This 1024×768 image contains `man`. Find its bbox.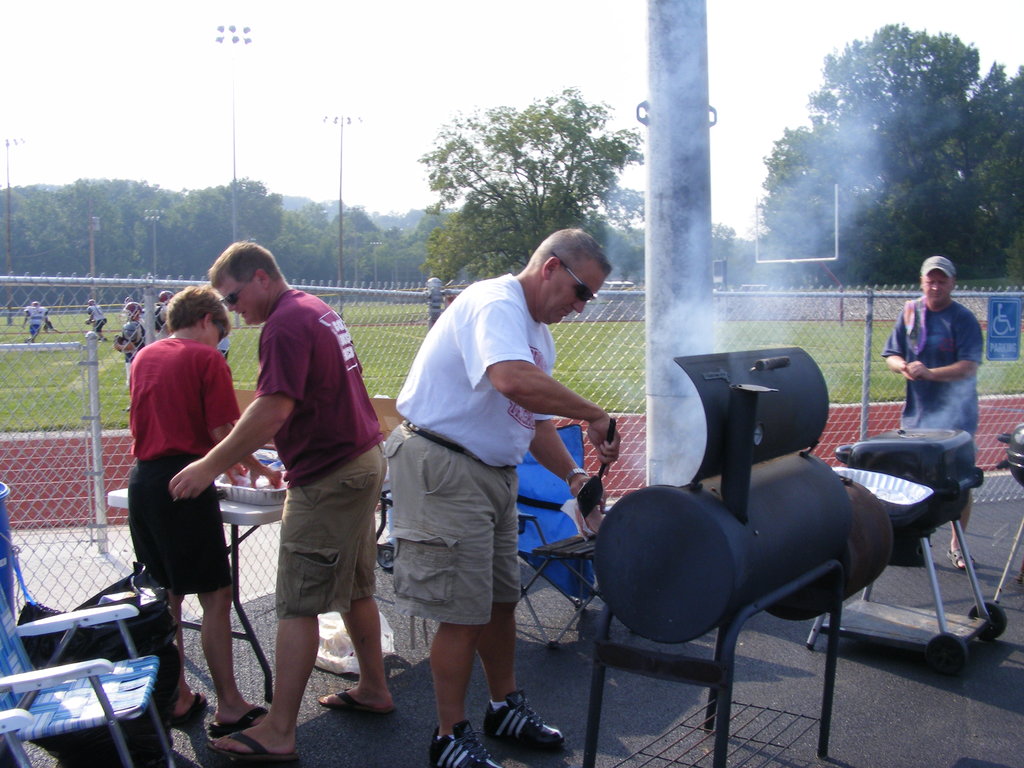
x1=879 y1=254 x2=981 y2=573.
